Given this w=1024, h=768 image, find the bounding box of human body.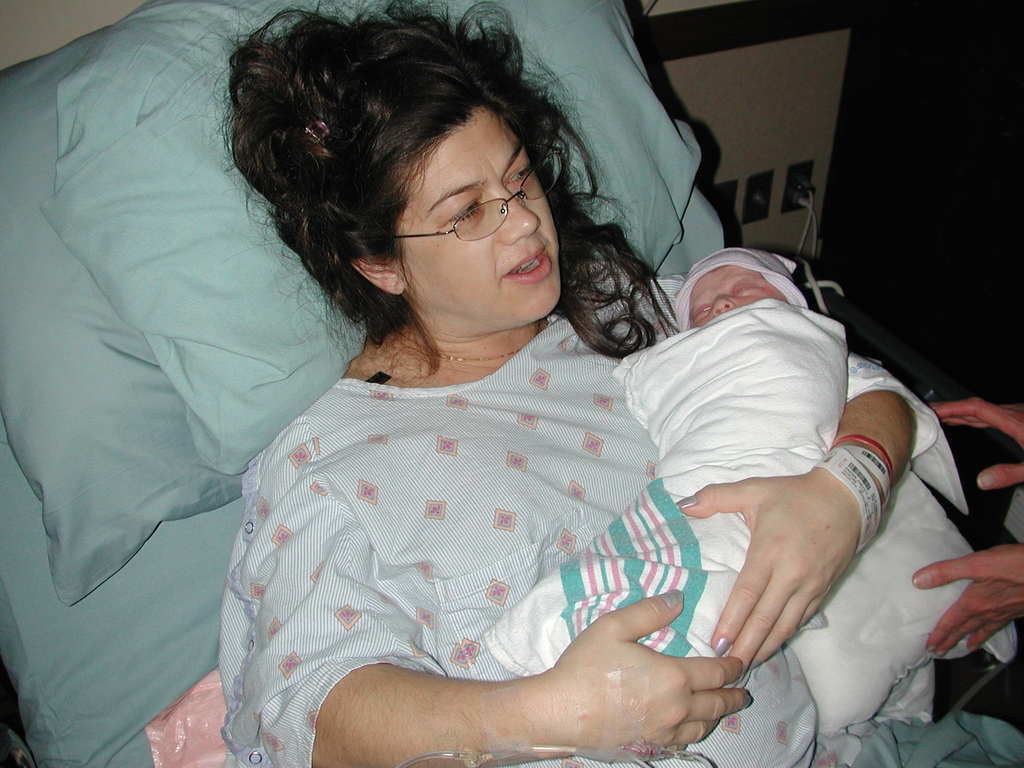
(left=184, top=106, right=927, bottom=755).
